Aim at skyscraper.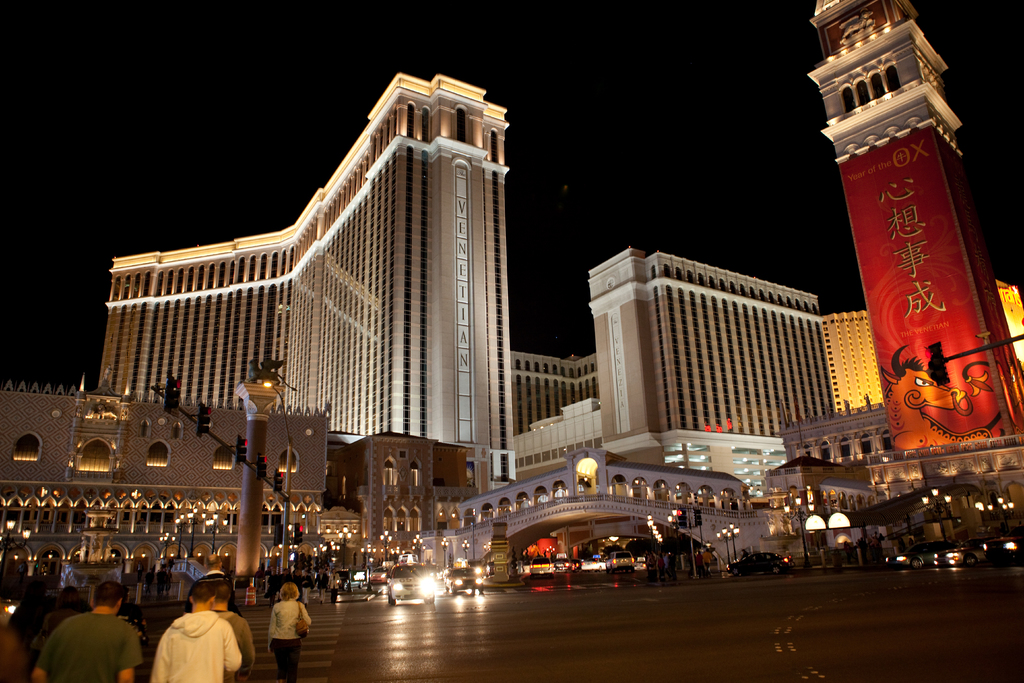
Aimed at l=99, t=73, r=514, b=479.
